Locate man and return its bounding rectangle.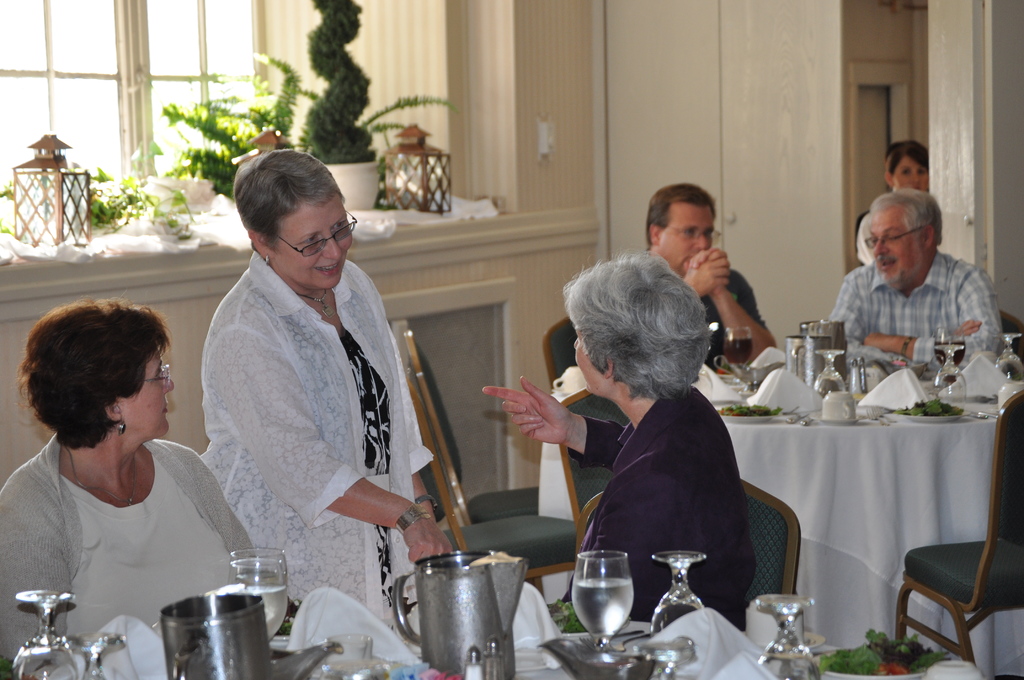
BBox(640, 182, 777, 380).
